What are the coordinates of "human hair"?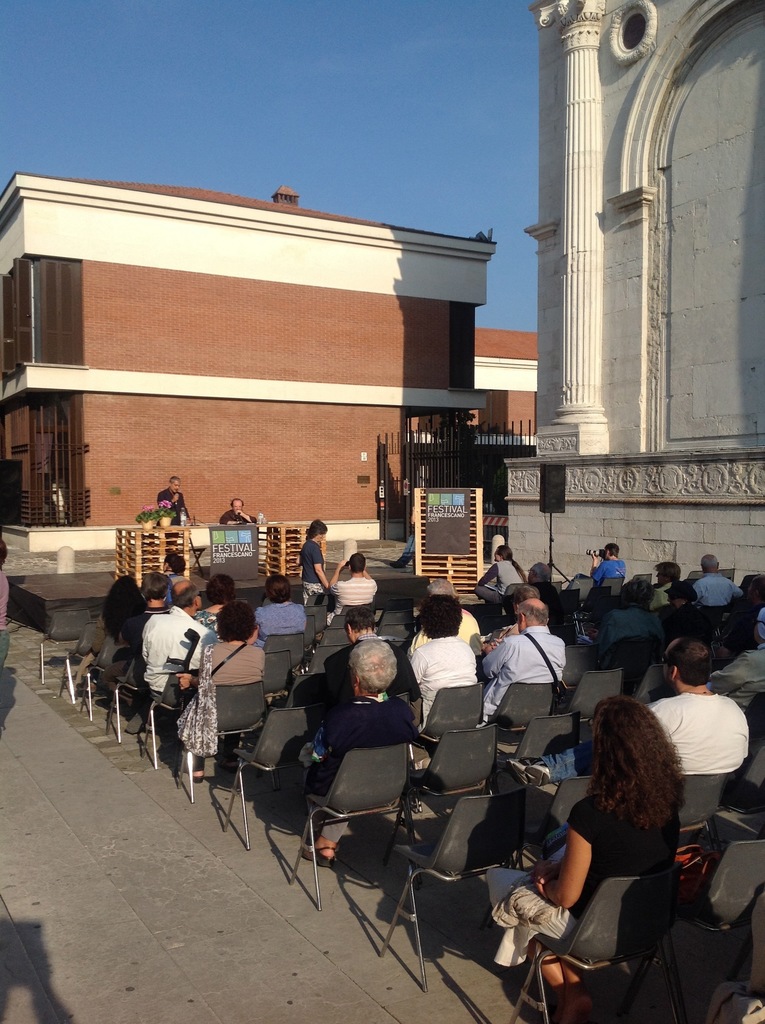
142, 568, 170, 598.
